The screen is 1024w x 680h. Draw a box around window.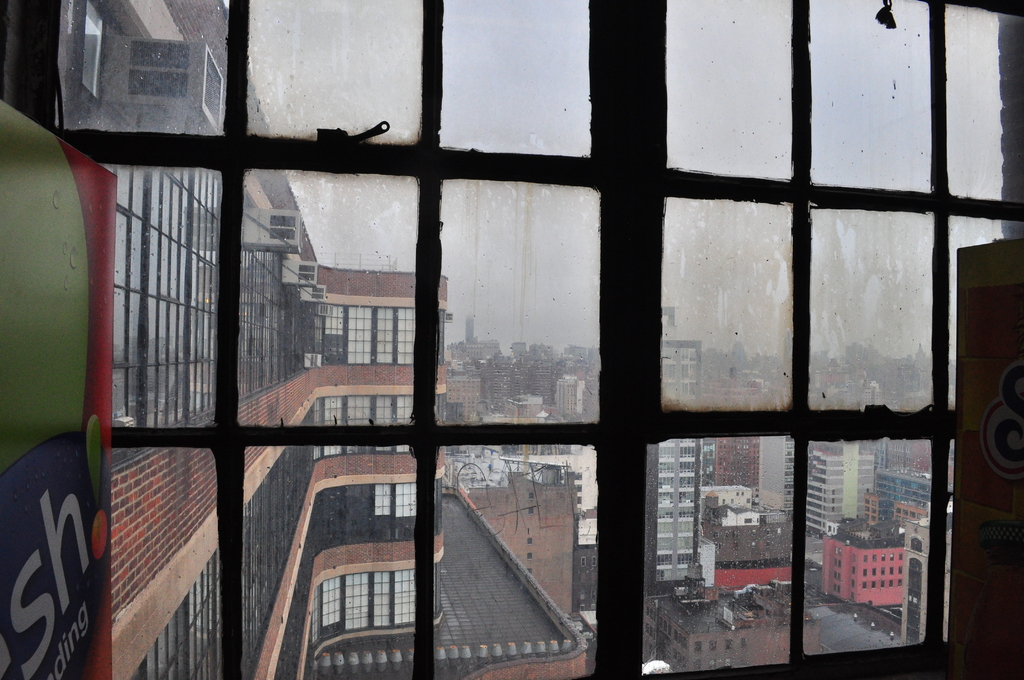
l=693, t=660, r=701, b=674.
